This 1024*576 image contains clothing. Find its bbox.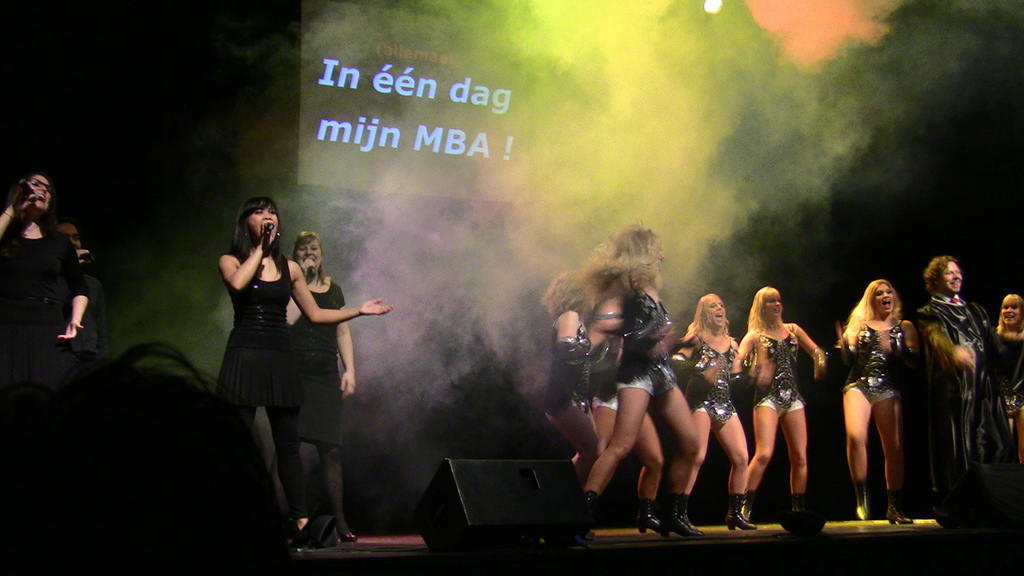
[x1=986, y1=319, x2=1023, y2=461].
